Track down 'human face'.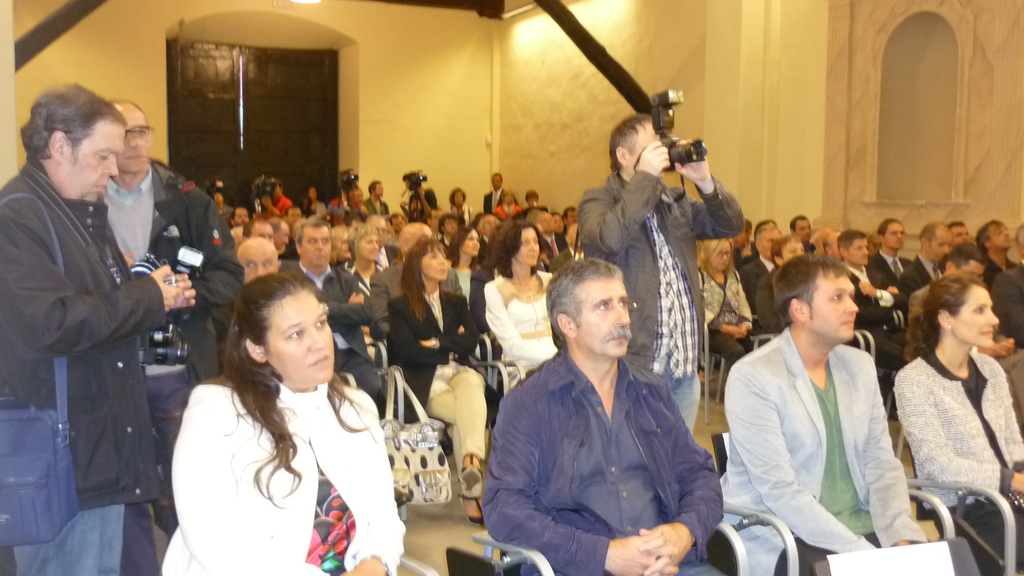
Tracked to <region>952, 289, 998, 344</region>.
